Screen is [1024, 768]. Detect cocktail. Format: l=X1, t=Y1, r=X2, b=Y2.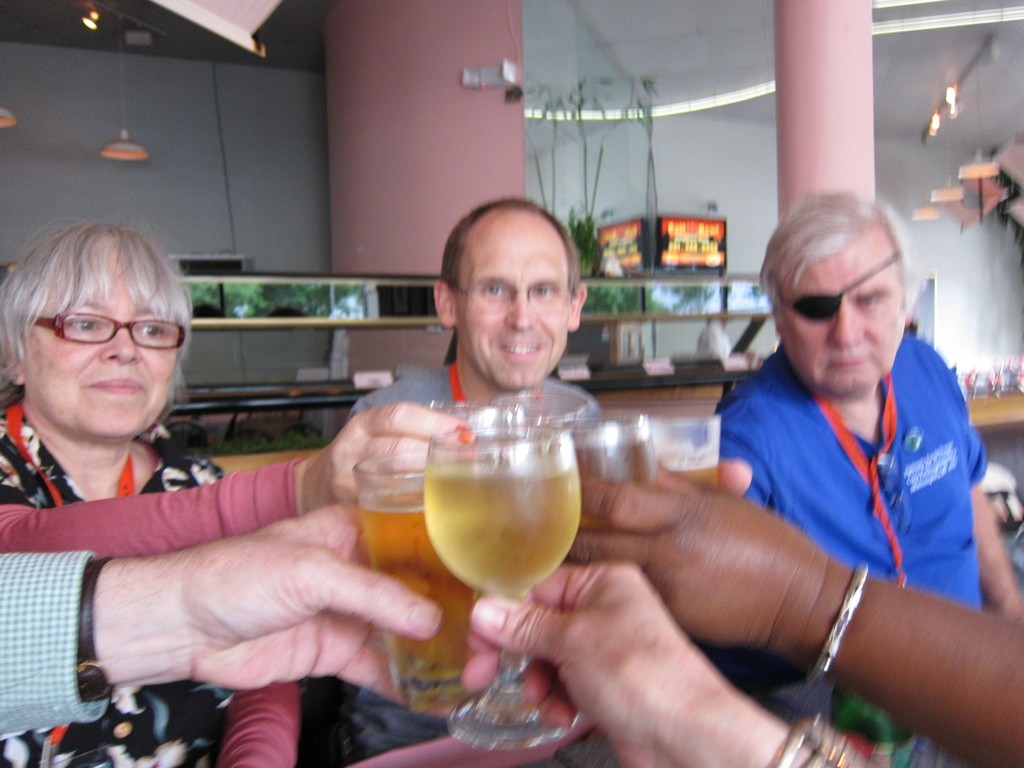
l=355, t=450, r=488, b=714.
